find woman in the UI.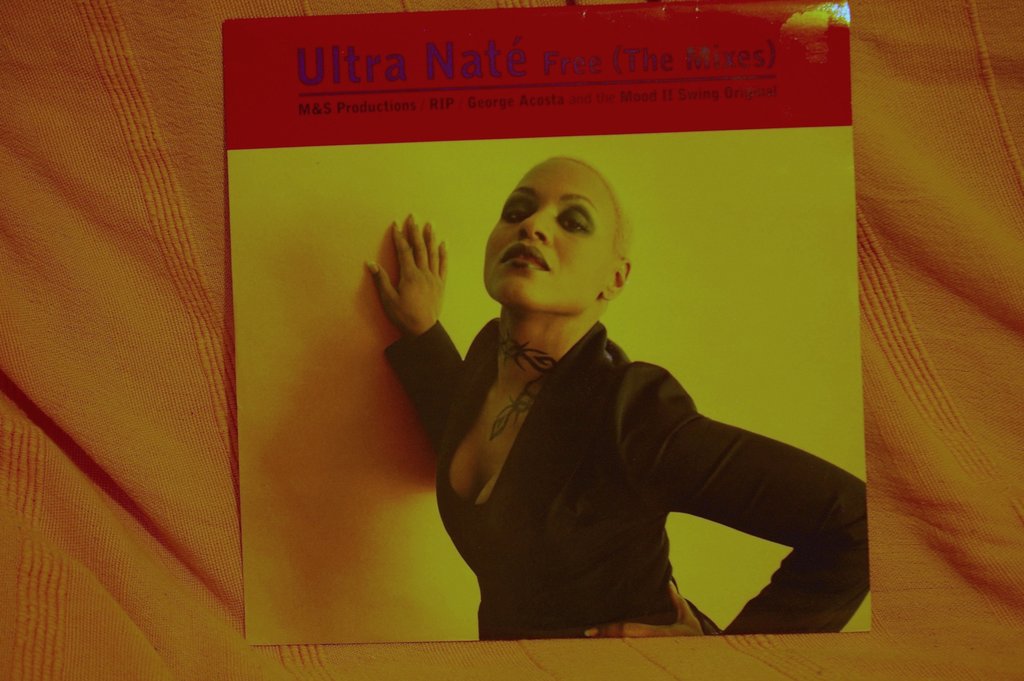
UI element at (377,107,835,624).
